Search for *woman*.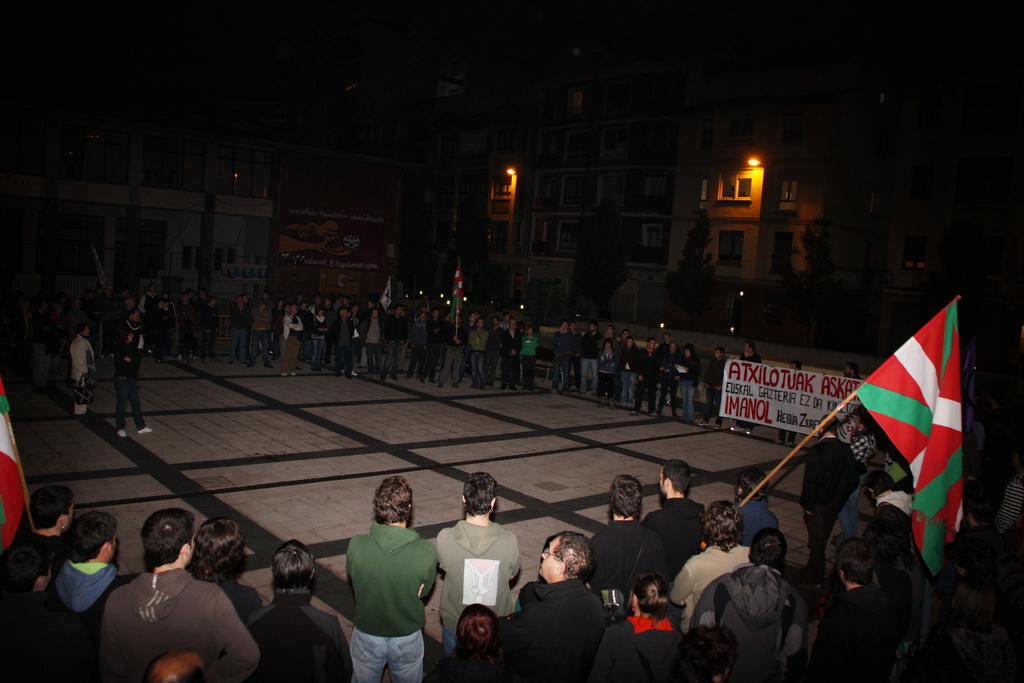
Found at 305 304 331 373.
